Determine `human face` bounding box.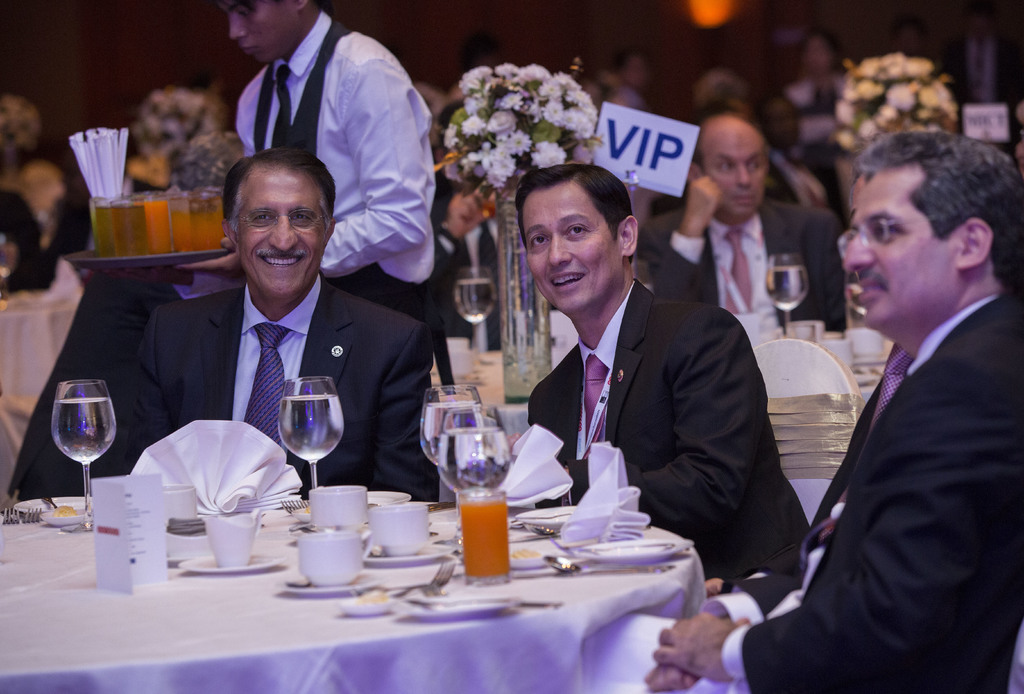
Determined: 844, 177, 959, 330.
